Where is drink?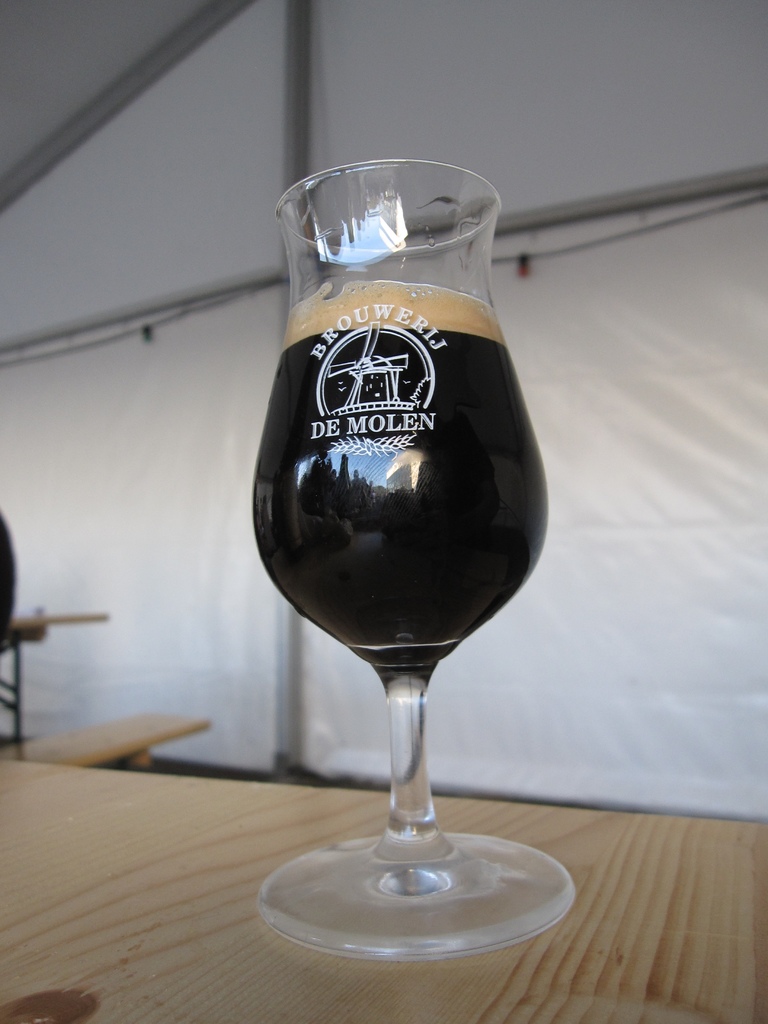
region(273, 152, 566, 897).
